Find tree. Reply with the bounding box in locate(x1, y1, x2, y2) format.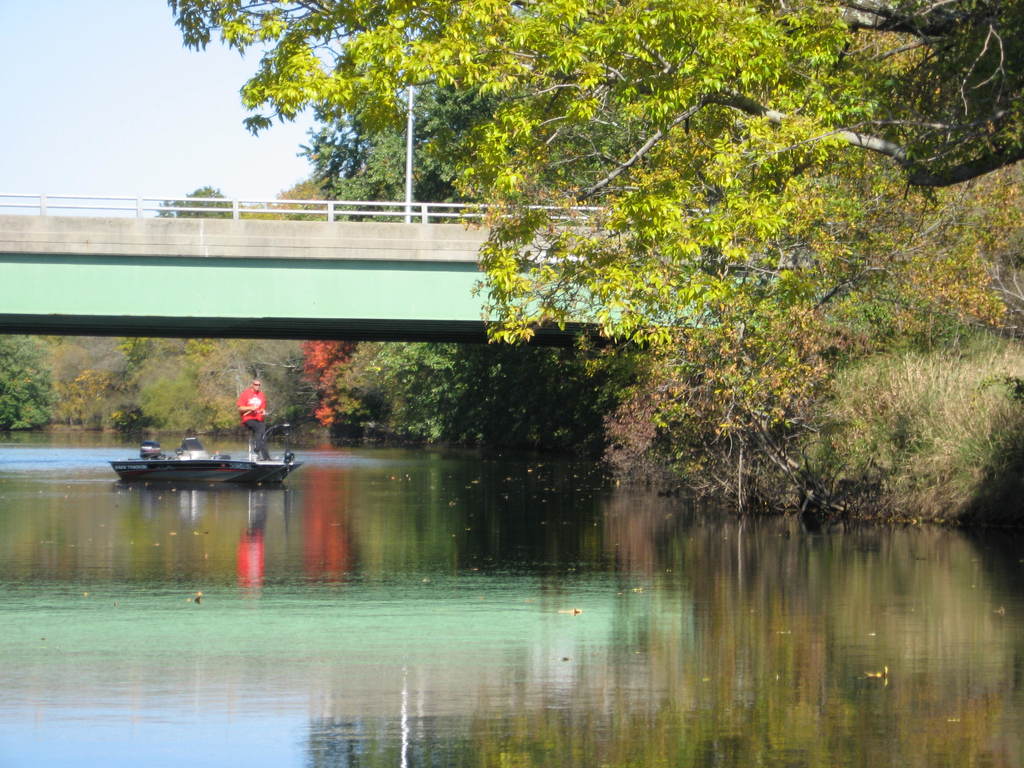
locate(215, 318, 318, 434).
